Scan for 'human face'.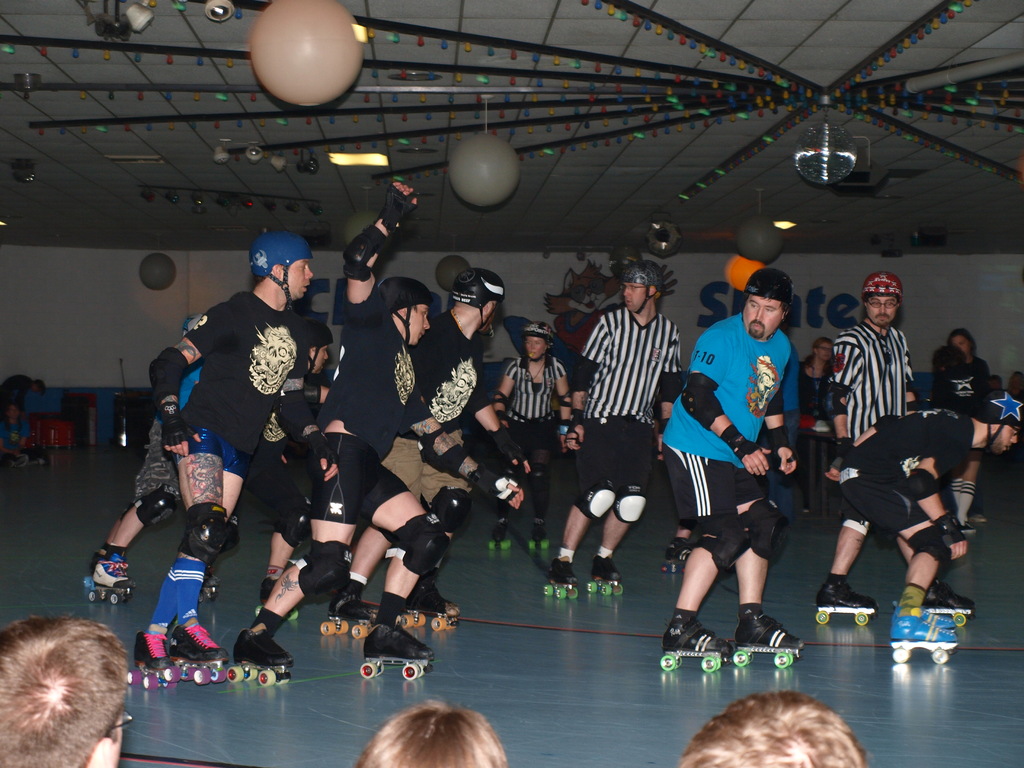
Scan result: 867/297/900/324.
